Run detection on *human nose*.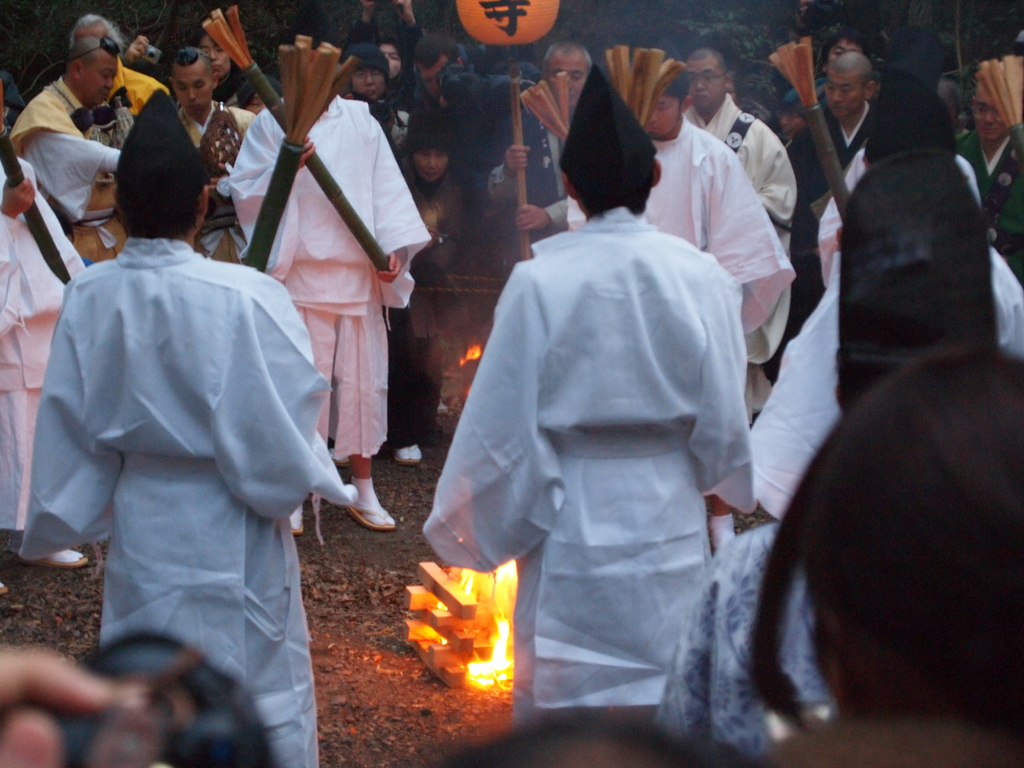
Result: left=649, top=109, right=658, bottom=122.
